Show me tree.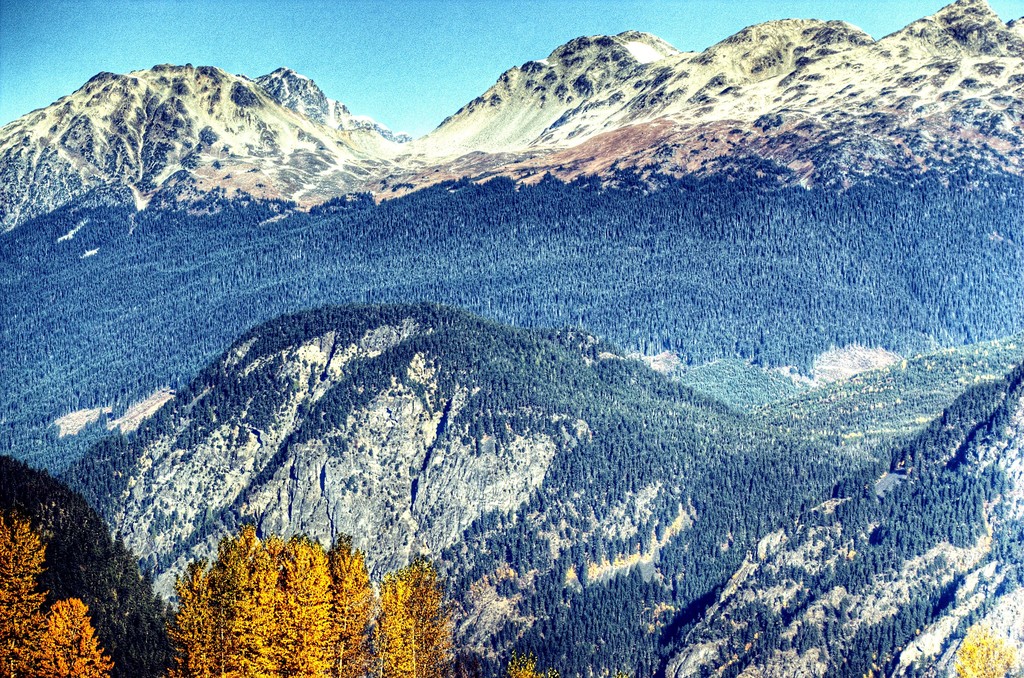
tree is here: BBox(510, 656, 553, 677).
